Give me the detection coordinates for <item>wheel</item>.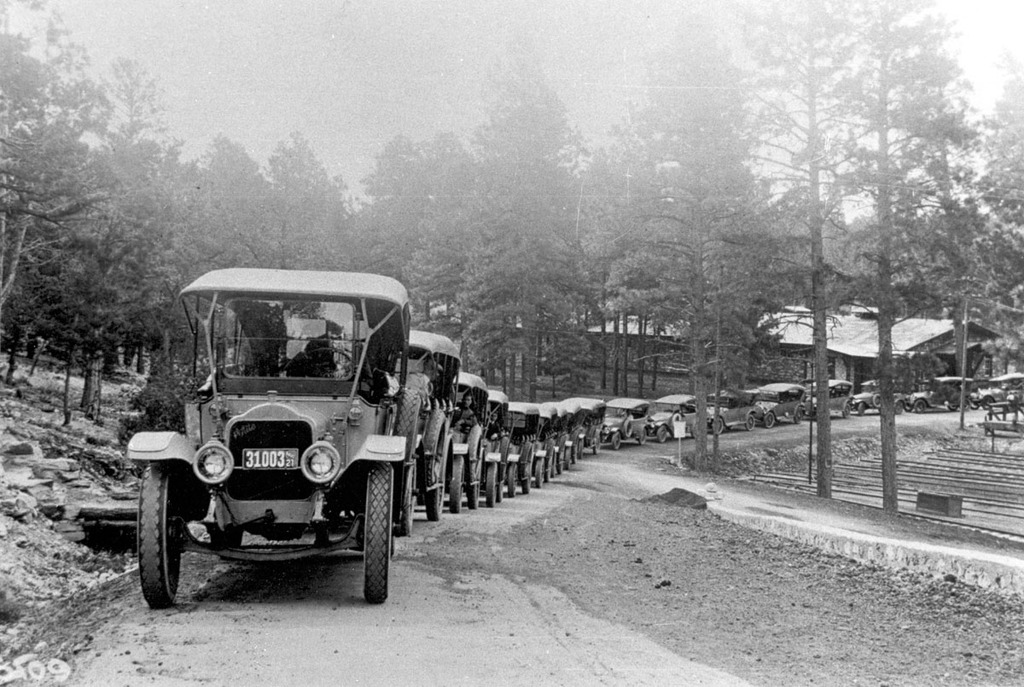
crop(360, 457, 397, 605).
